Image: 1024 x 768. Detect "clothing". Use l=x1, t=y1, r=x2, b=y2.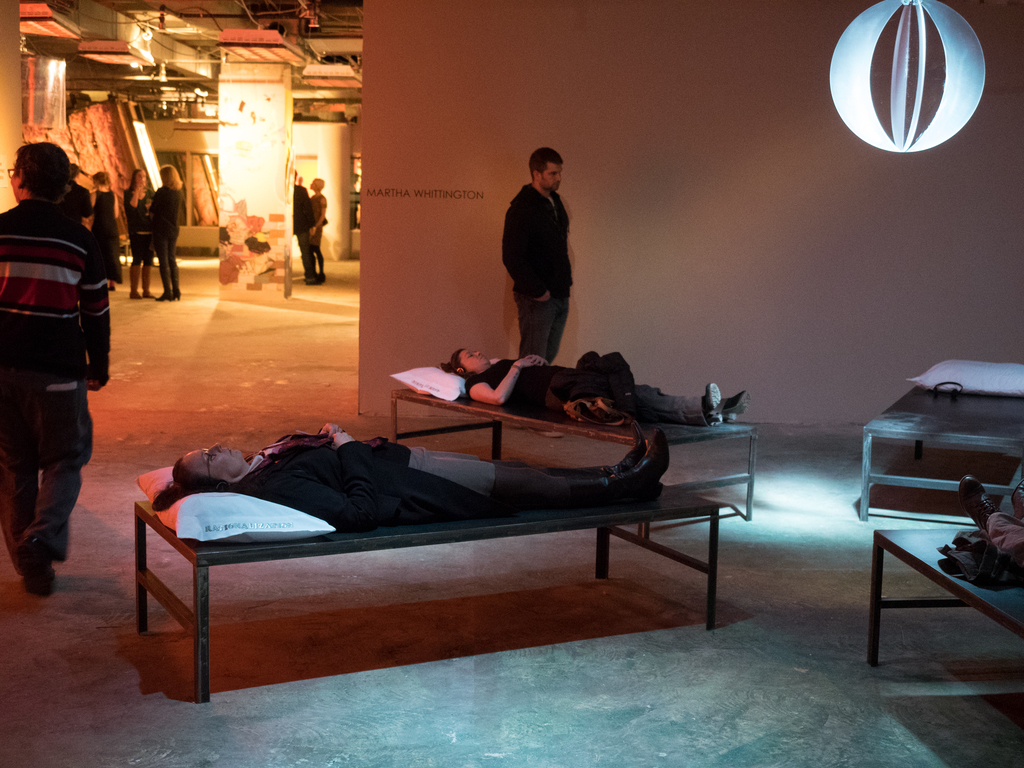
l=237, t=431, r=495, b=529.
